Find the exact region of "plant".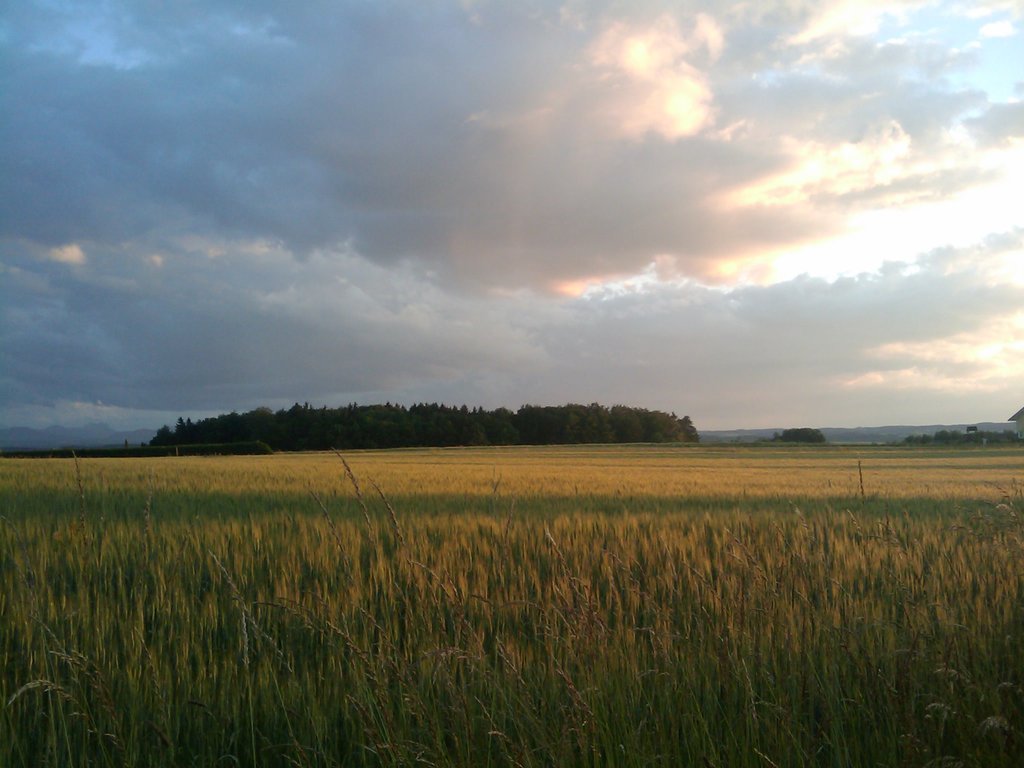
Exact region: Rect(987, 468, 1023, 516).
